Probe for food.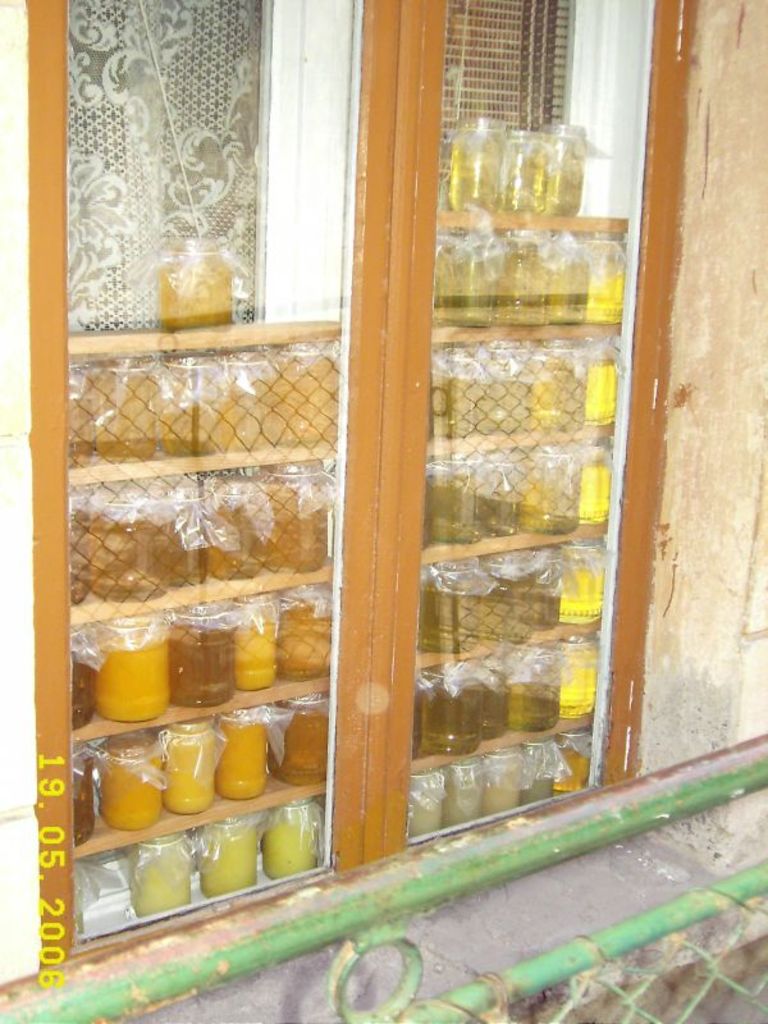
Probe result: (x1=262, y1=596, x2=333, y2=700).
